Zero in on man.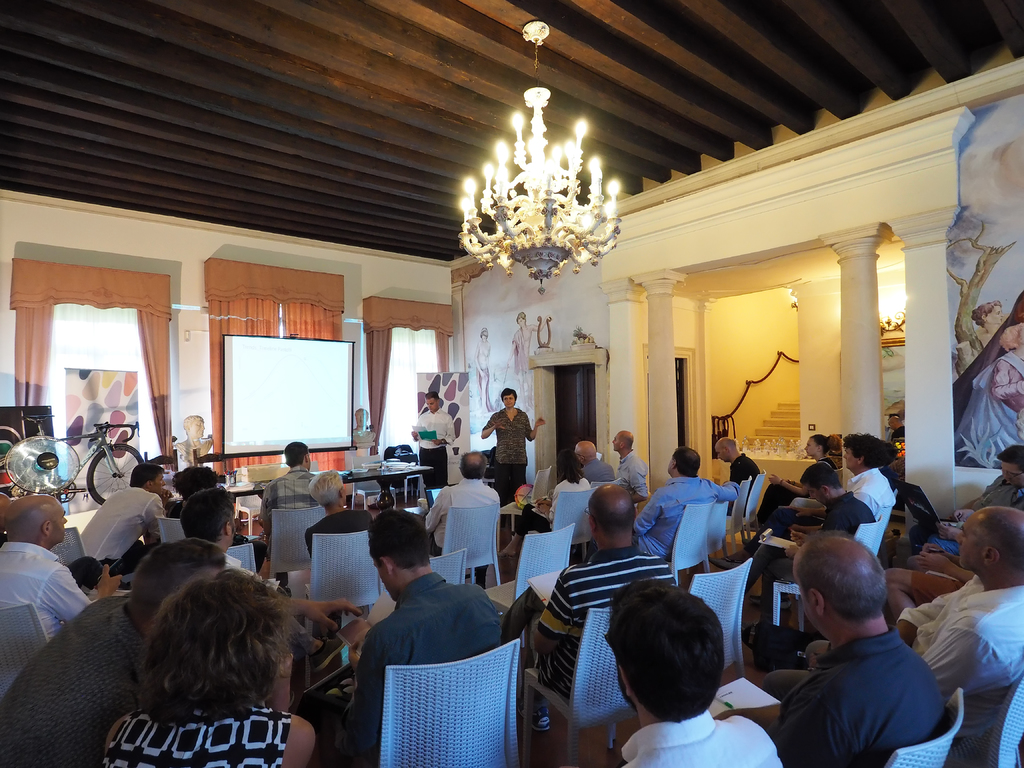
Zeroed in: [412,393,457,486].
